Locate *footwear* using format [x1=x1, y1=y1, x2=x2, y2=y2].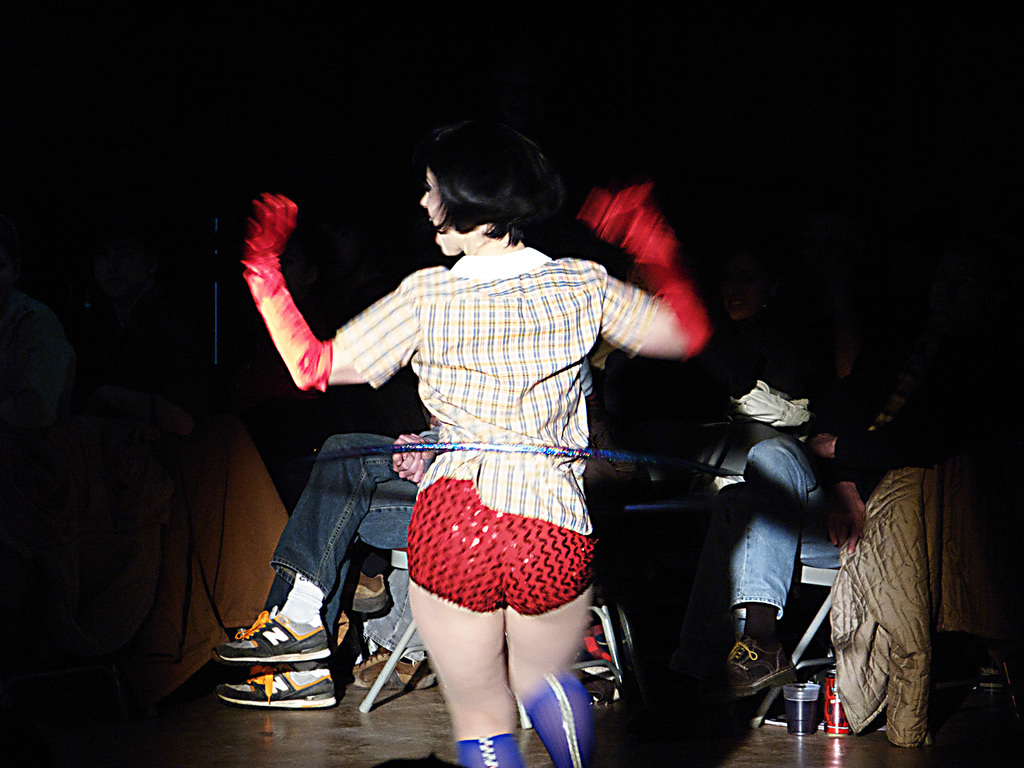
[x1=221, y1=600, x2=329, y2=721].
